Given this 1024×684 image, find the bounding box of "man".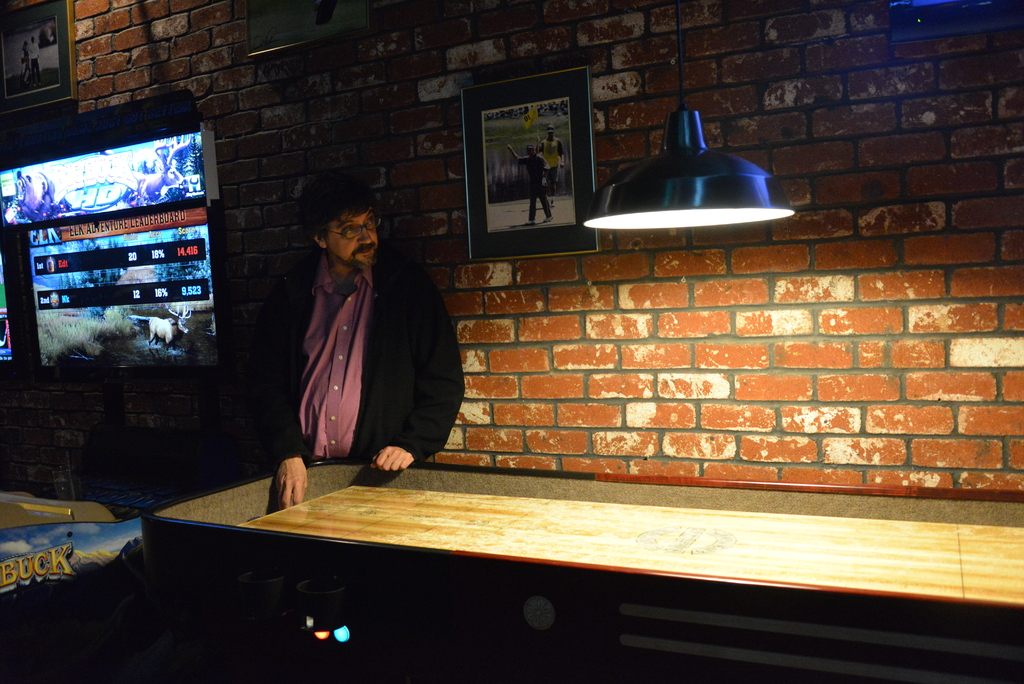
[left=539, top=122, right=566, bottom=179].
